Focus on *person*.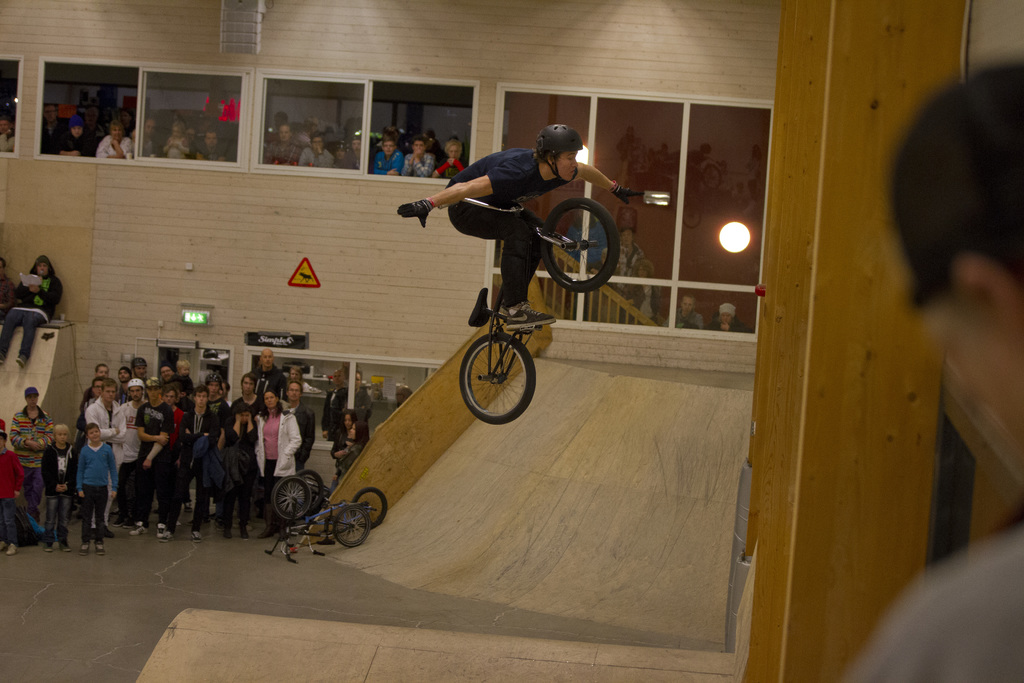
Focused at 614,226,646,294.
